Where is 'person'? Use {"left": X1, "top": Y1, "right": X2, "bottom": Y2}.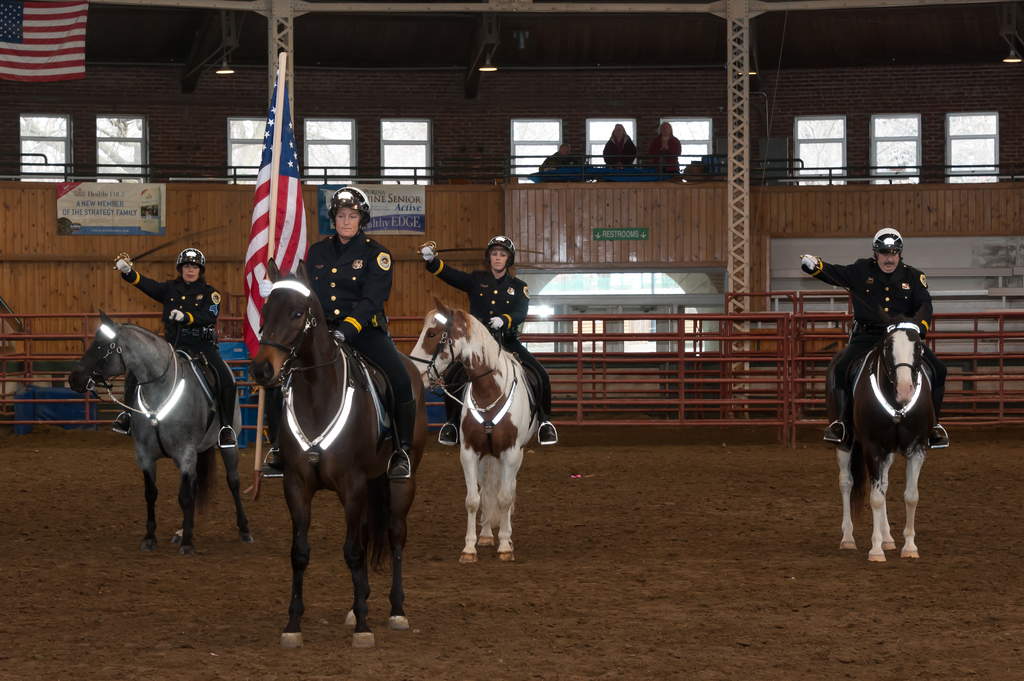
{"left": 418, "top": 234, "right": 557, "bottom": 445}.
